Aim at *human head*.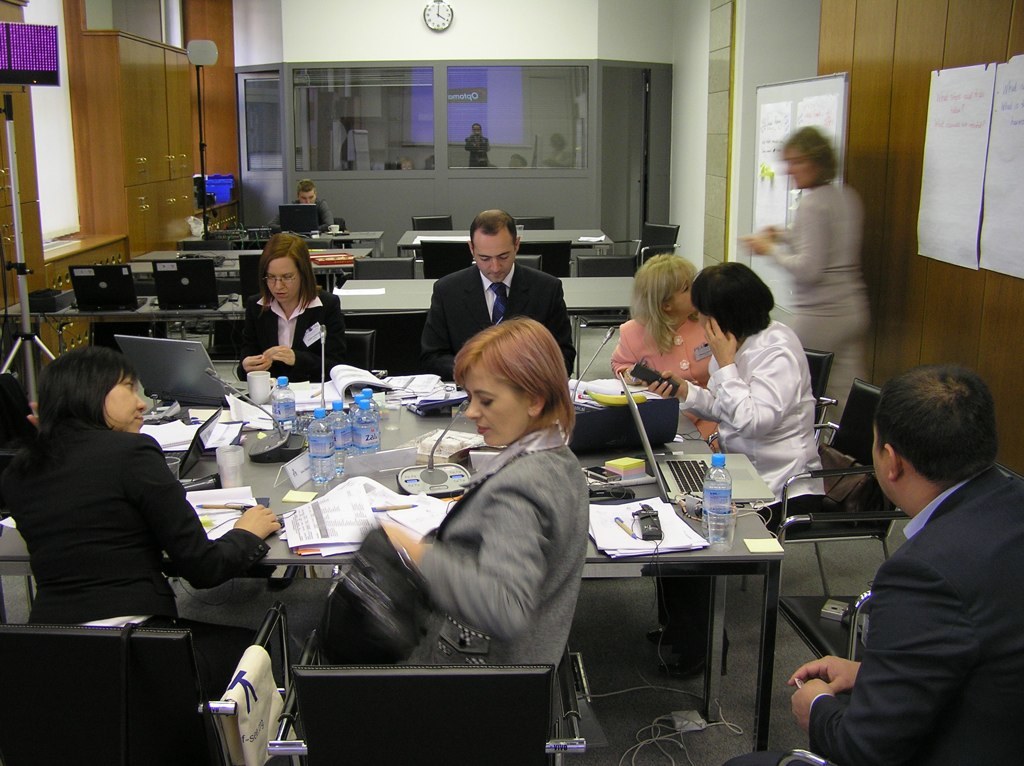
Aimed at bbox=[632, 251, 697, 317].
